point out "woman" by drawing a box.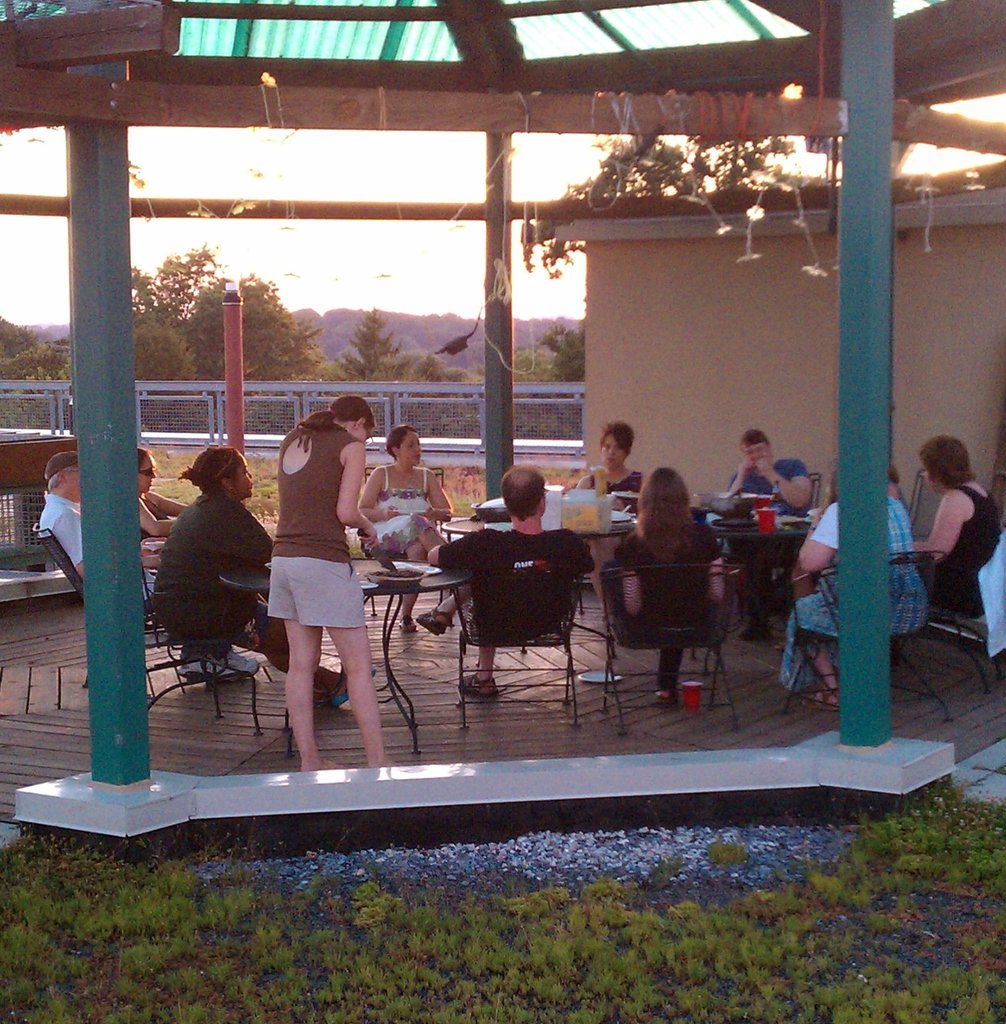
locate(259, 361, 385, 787).
